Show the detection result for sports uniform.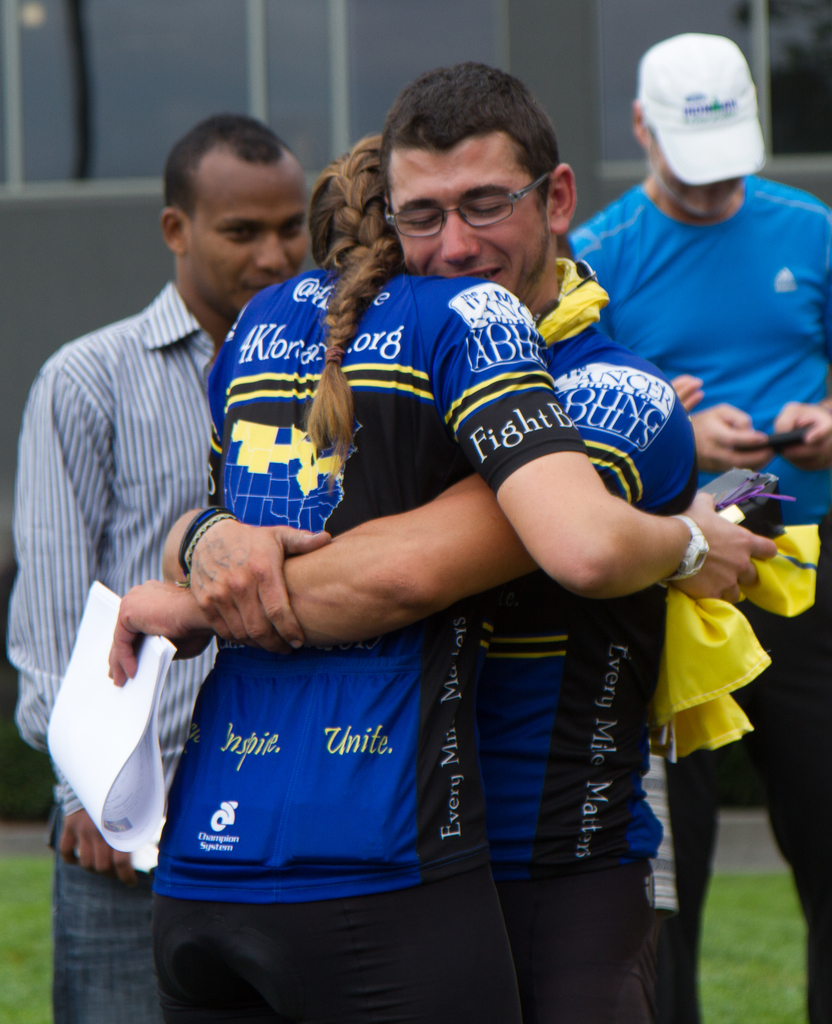
x1=573, y1=171, x2=831, y2=1023.
